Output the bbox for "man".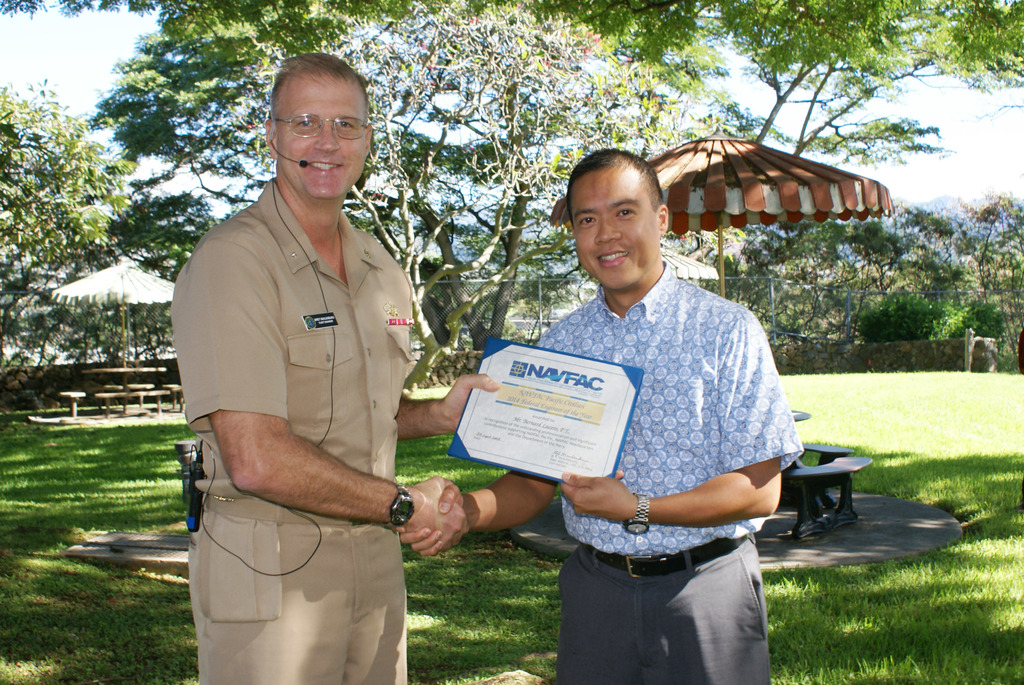
170:53:502:684.
